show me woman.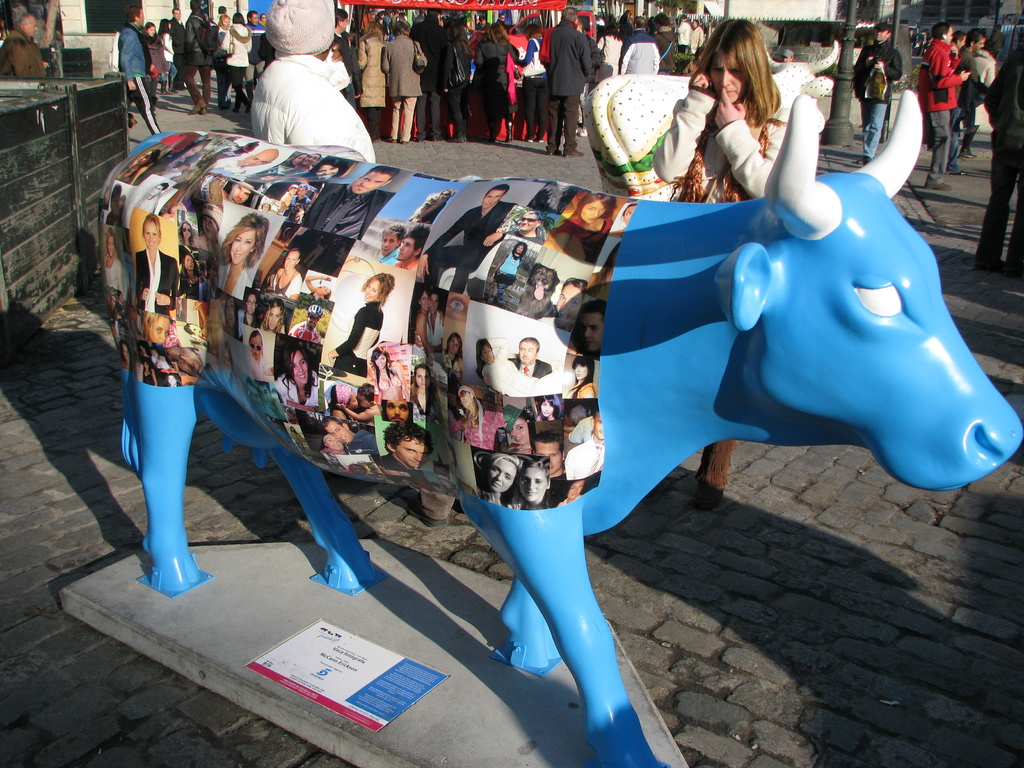
woman is here: detection(535, 393, 563, 422).
